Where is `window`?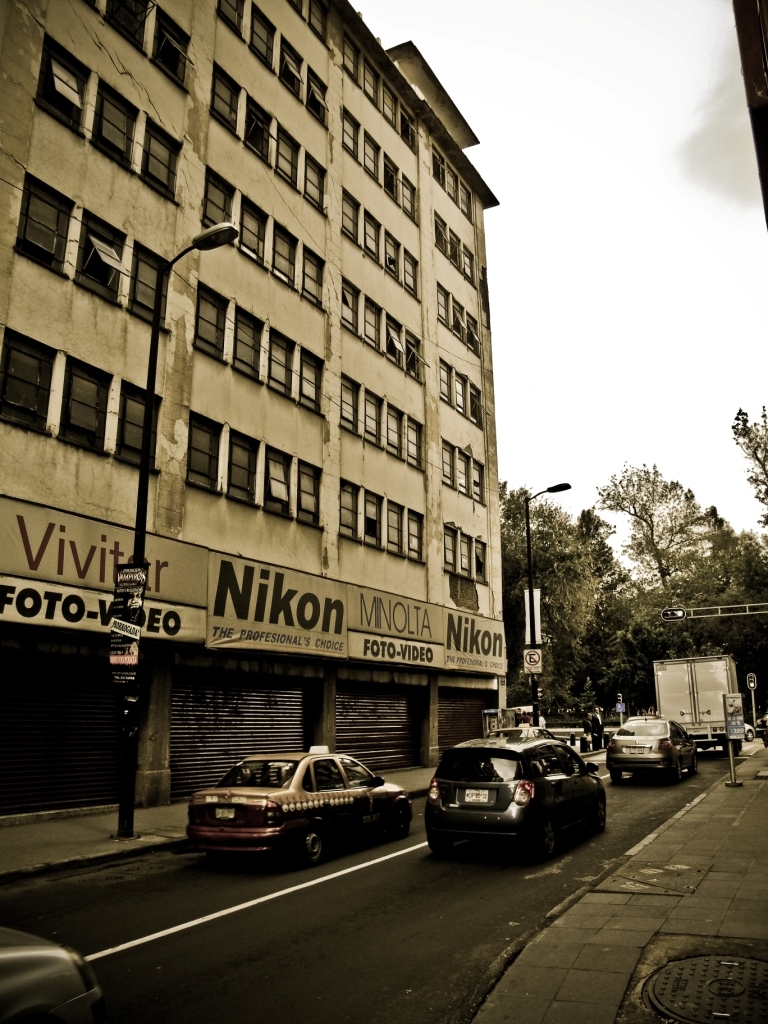
crop(403, 511, 426, 564).
